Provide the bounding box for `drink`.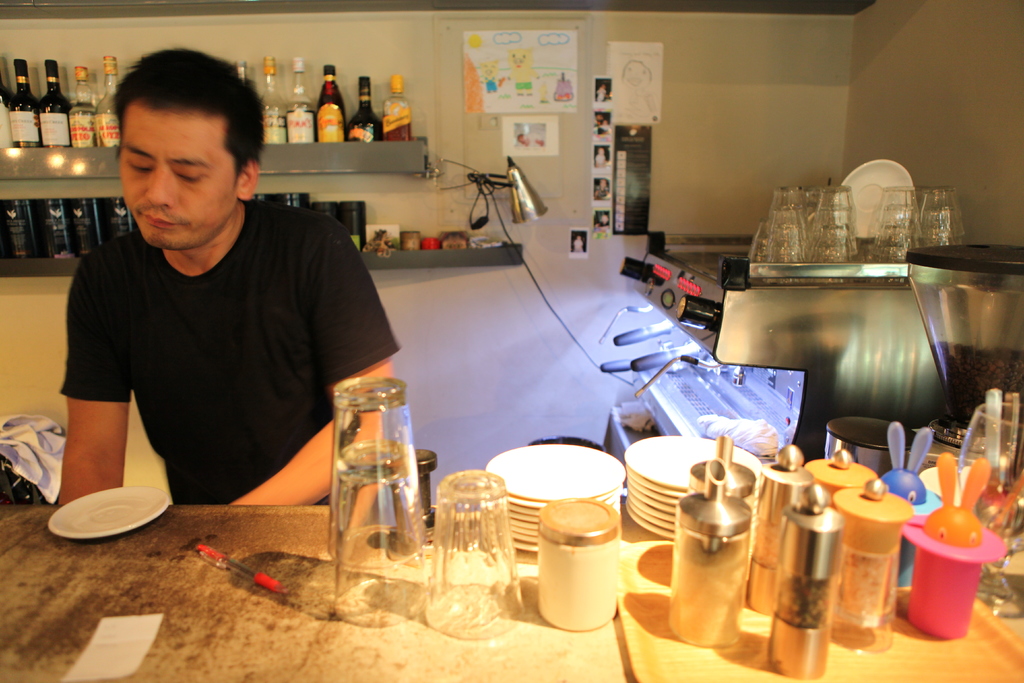
(262, 60, 287, 142).
